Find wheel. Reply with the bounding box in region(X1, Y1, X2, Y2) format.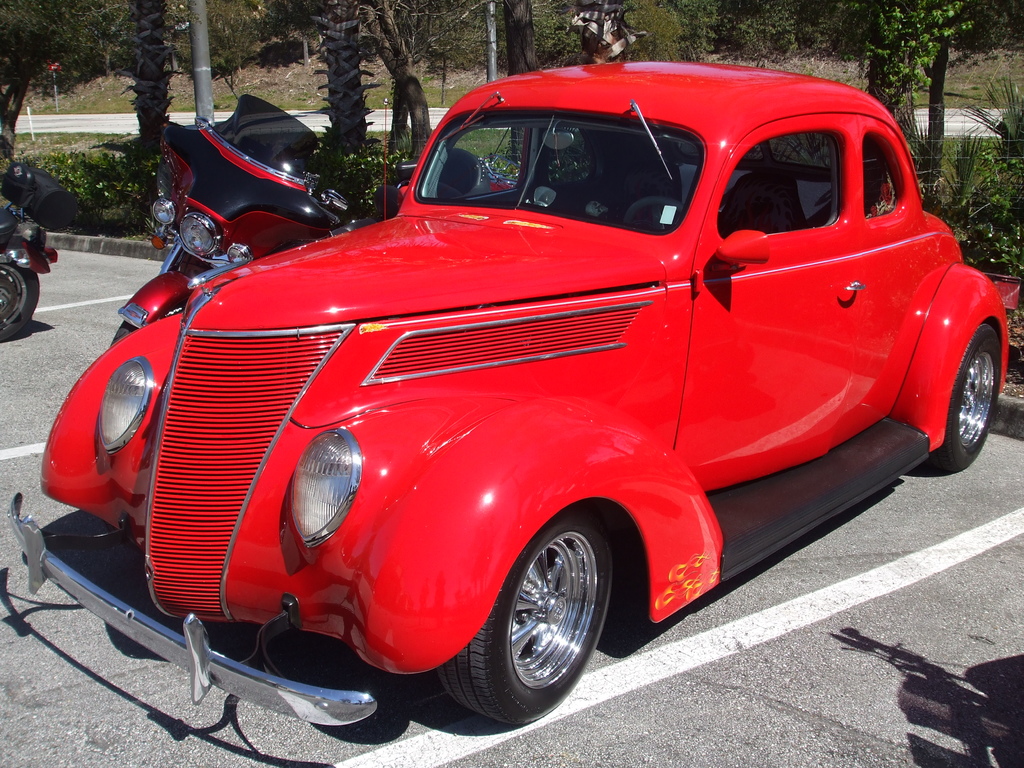
region(937, 325, 1000, 468).
